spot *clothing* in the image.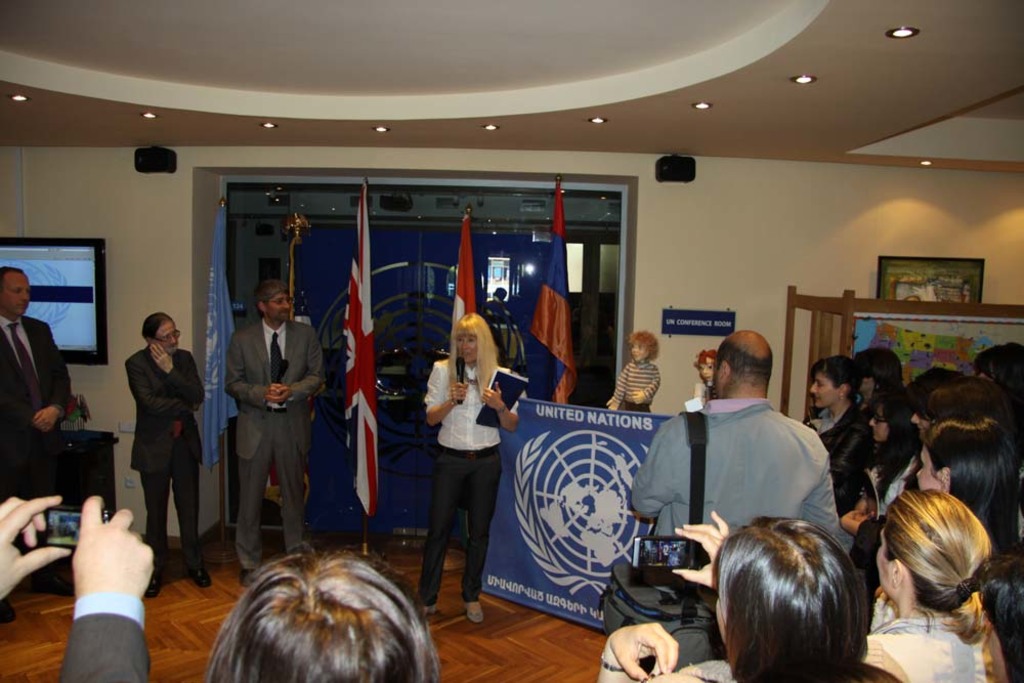
*clothing* found at [left=427, top=366, right=519, bottom=605].
